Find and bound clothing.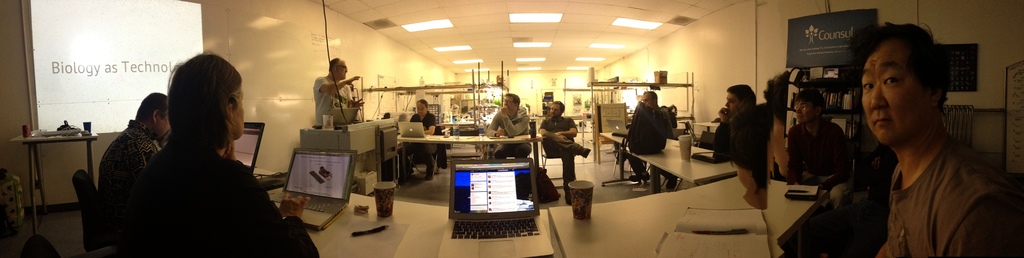
Bound: (307,77,350,132).
